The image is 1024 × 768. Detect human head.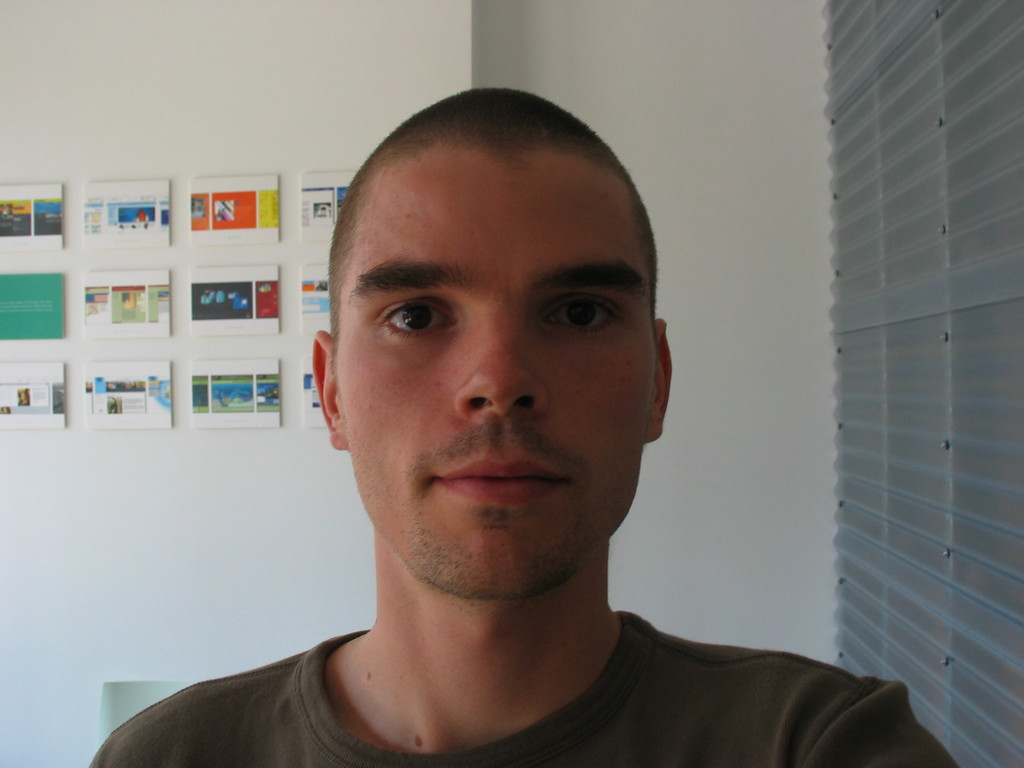
Detection: rect(302, 86, 663, 607).
